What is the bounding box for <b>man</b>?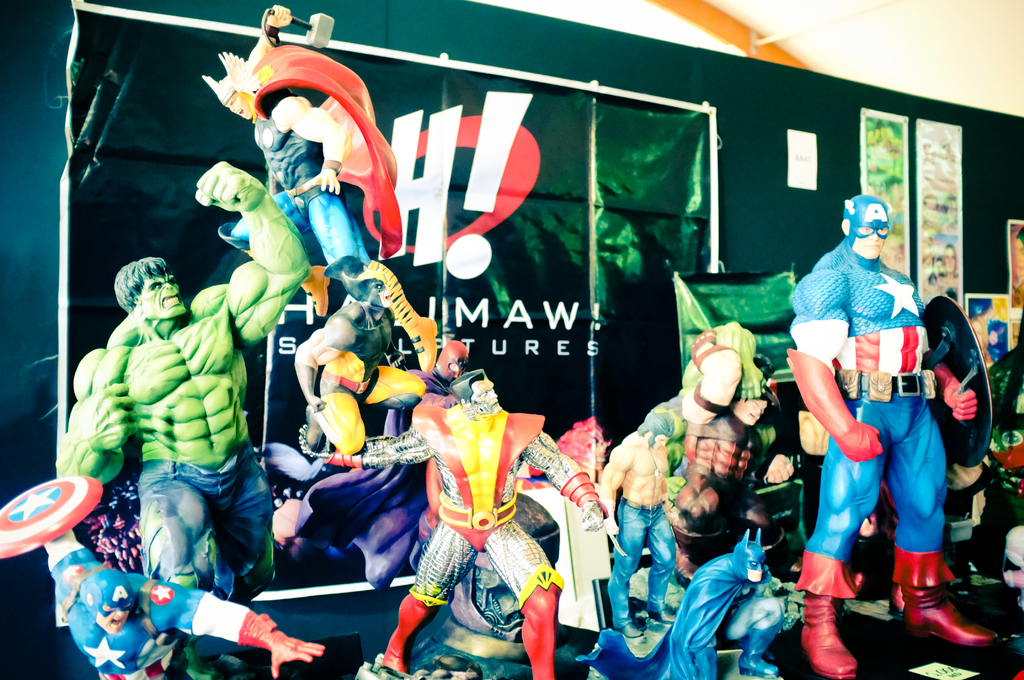
bbox=(40, 531, 323, 679).
